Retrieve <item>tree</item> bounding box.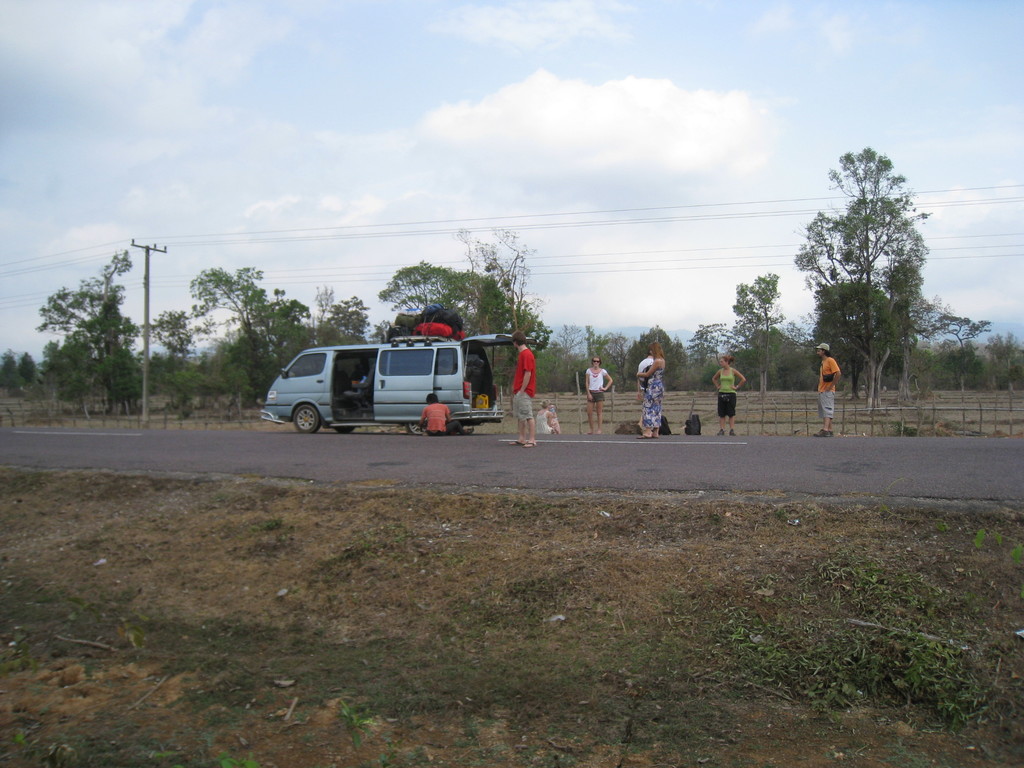
Bounding box: bbox=[733, 276, 810, 396].
